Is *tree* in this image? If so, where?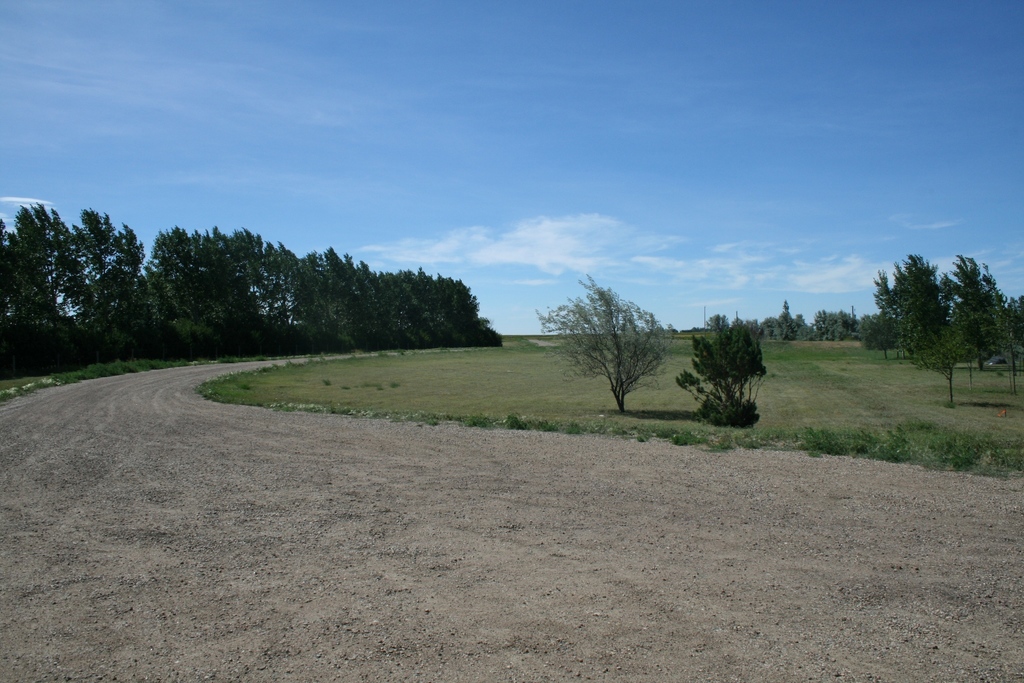
Yes, at x1=989, y1=267, x2=1023, y2=366.
